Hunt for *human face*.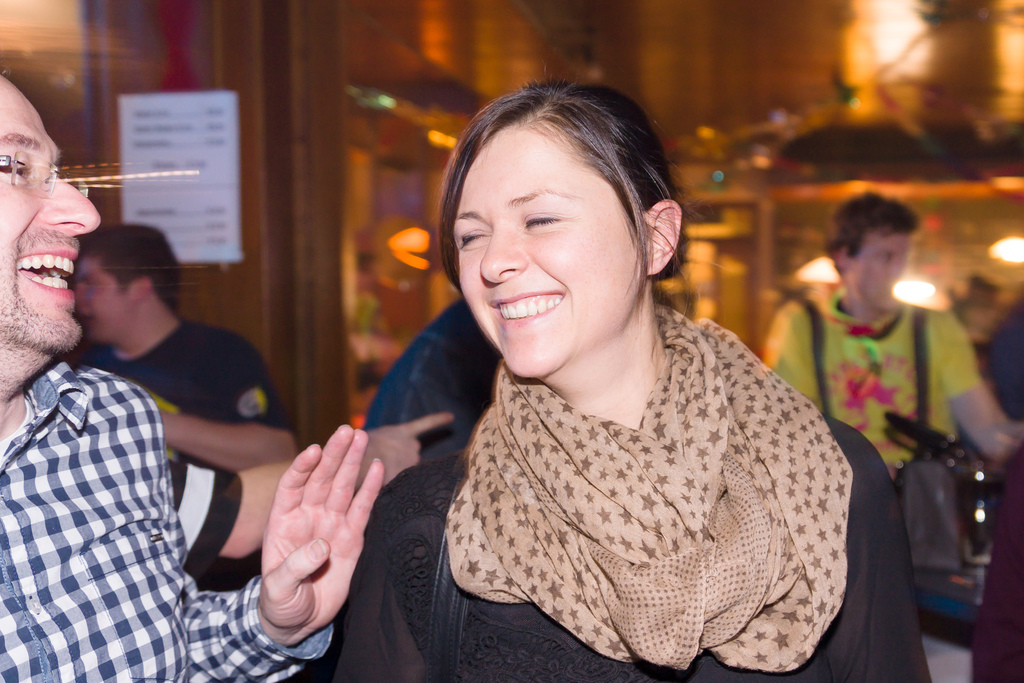
Hunted down at (457,111,653,375).
